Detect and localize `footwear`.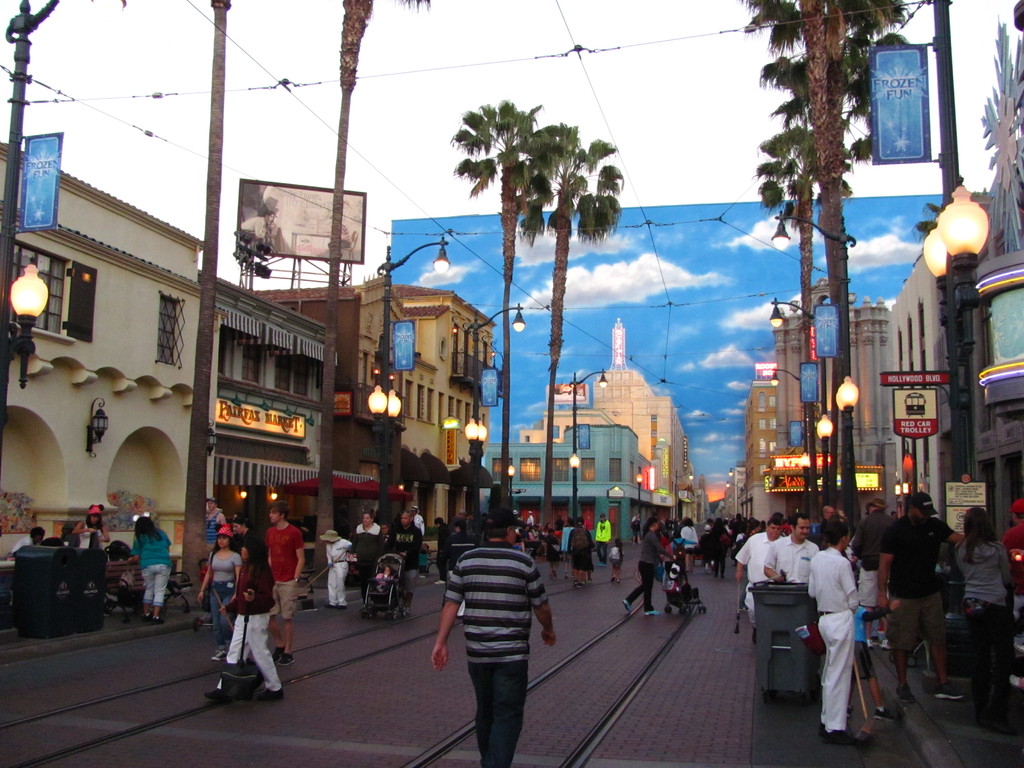
Localized at <region>330, 602, 346, 608</region>.
